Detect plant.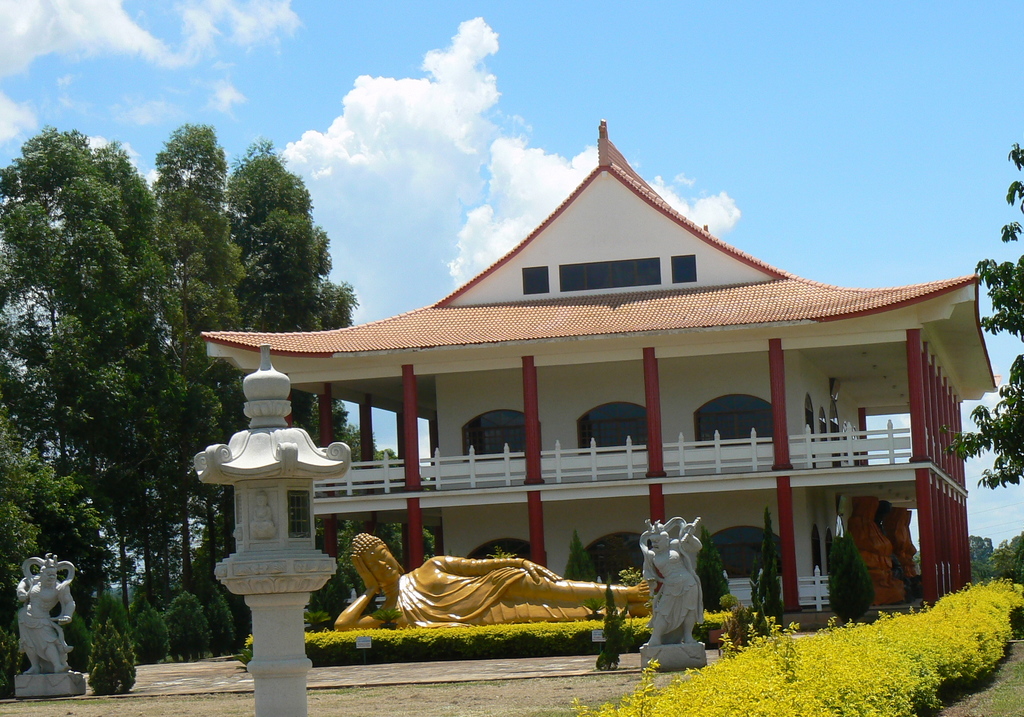
Detected at detection(566, 531, 593, 579).
